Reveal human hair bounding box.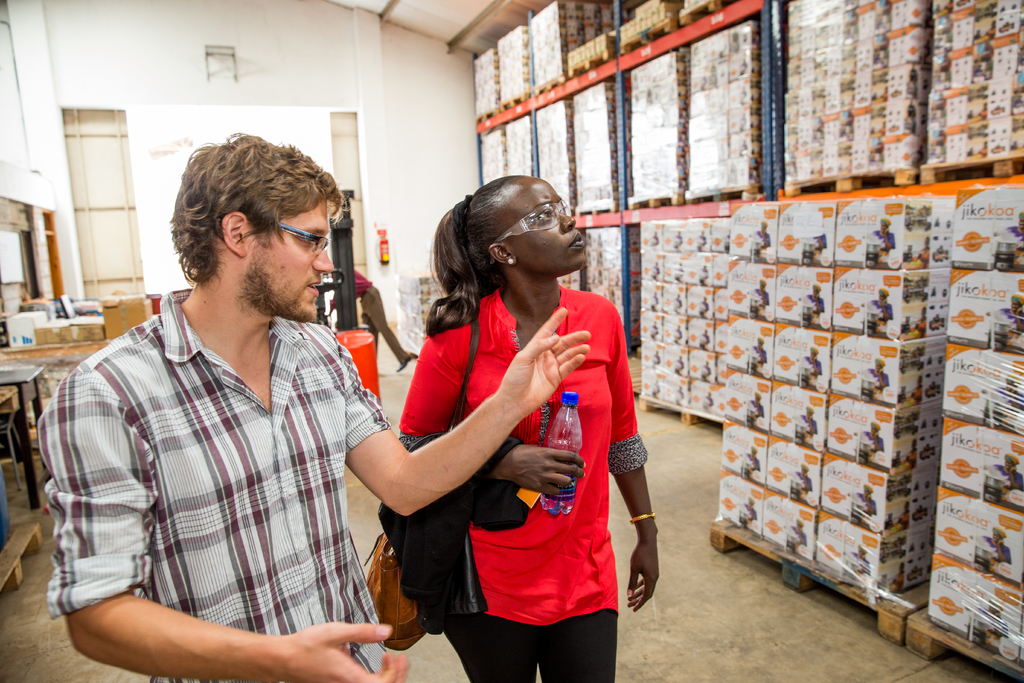
Revealed: x1=161 y1=135 x2=346 y2=310.
